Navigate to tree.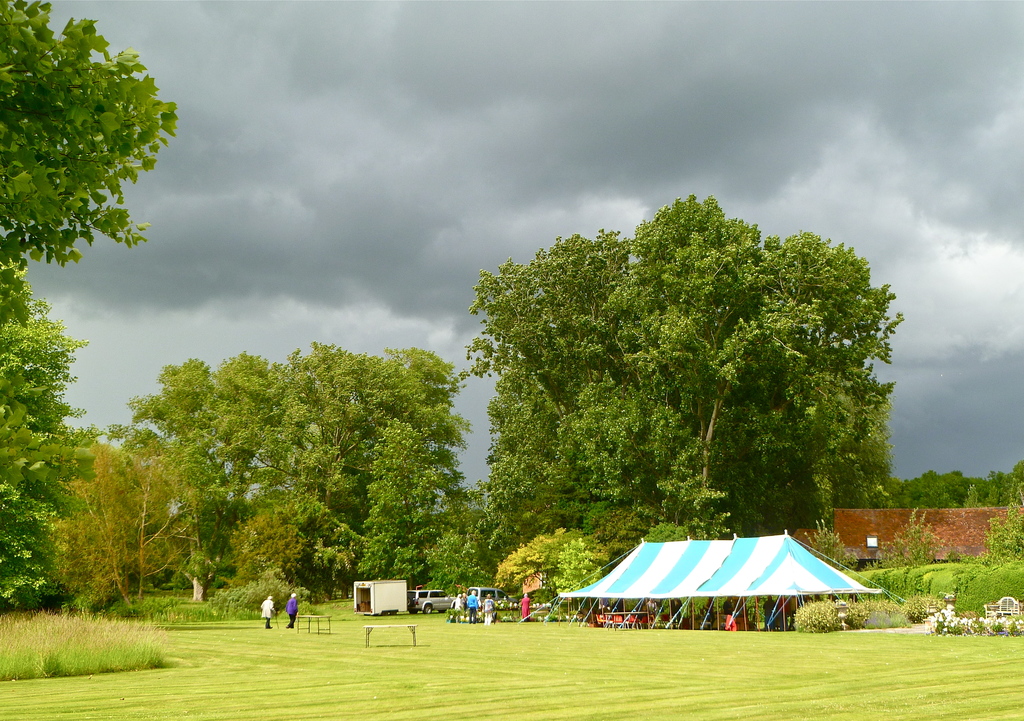
Navigation target: pyautogui.locateOnScreen(420, 523, 493, 591).
